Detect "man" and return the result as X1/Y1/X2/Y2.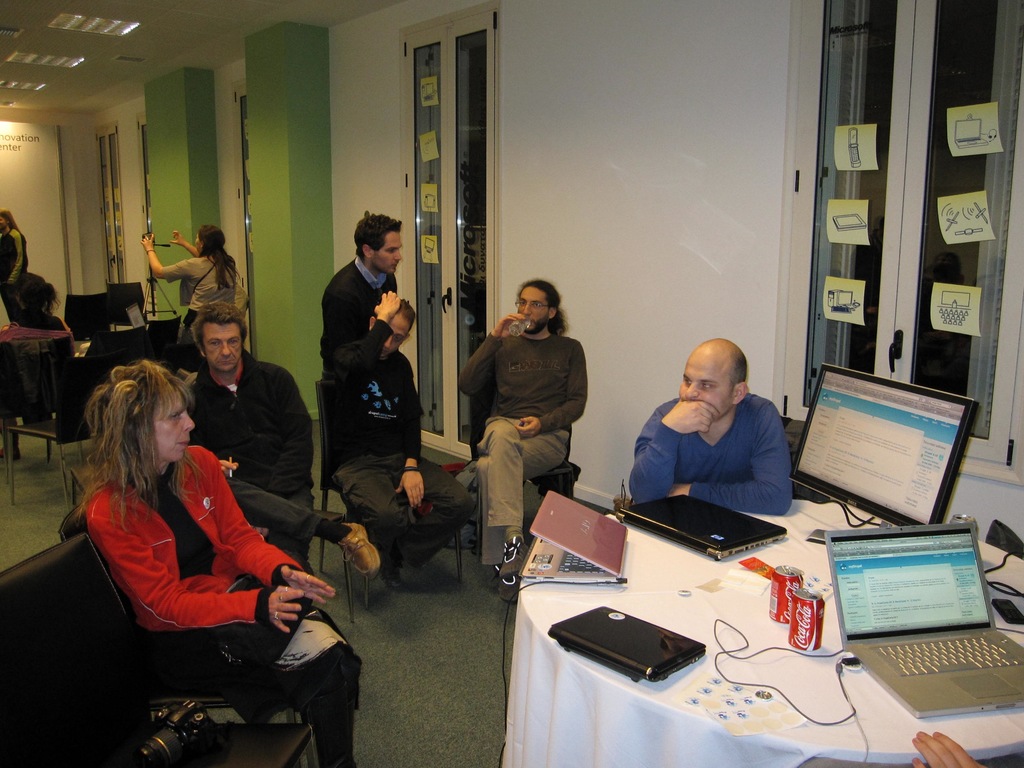
332/290/477/585.
